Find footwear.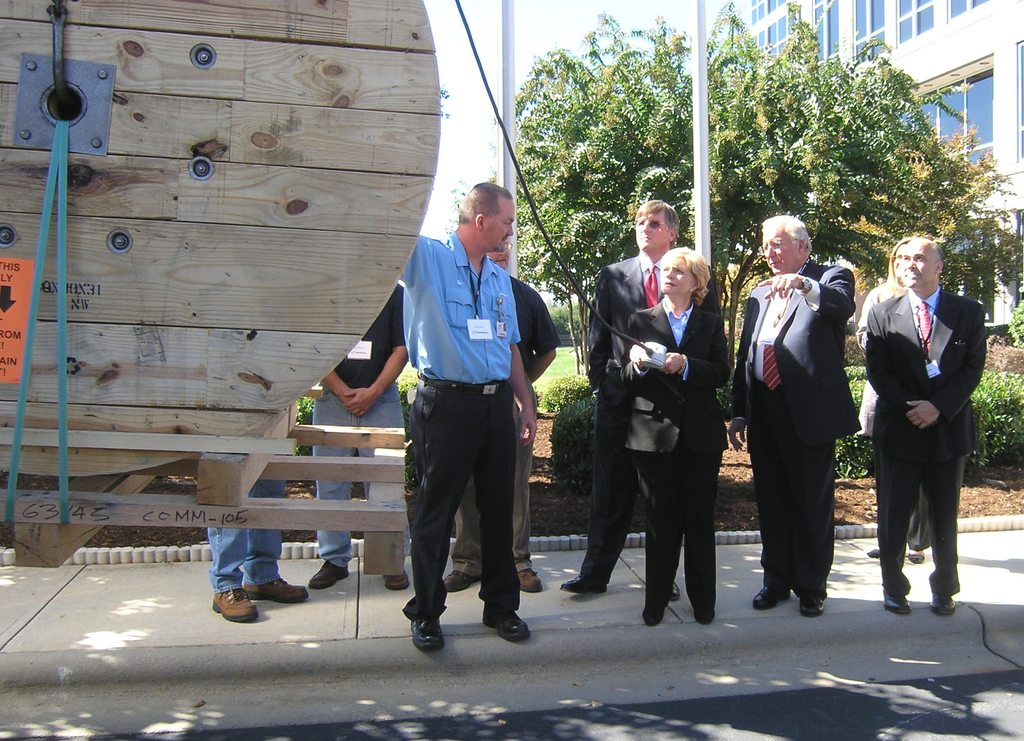
(243, 571, 309, 605).
